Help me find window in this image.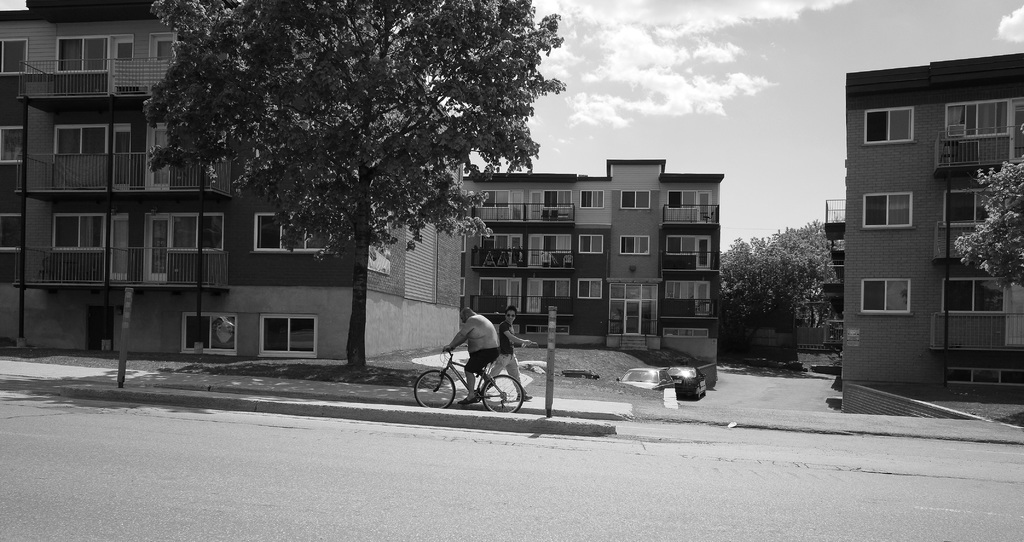
Found it: 52,125,106,158.
